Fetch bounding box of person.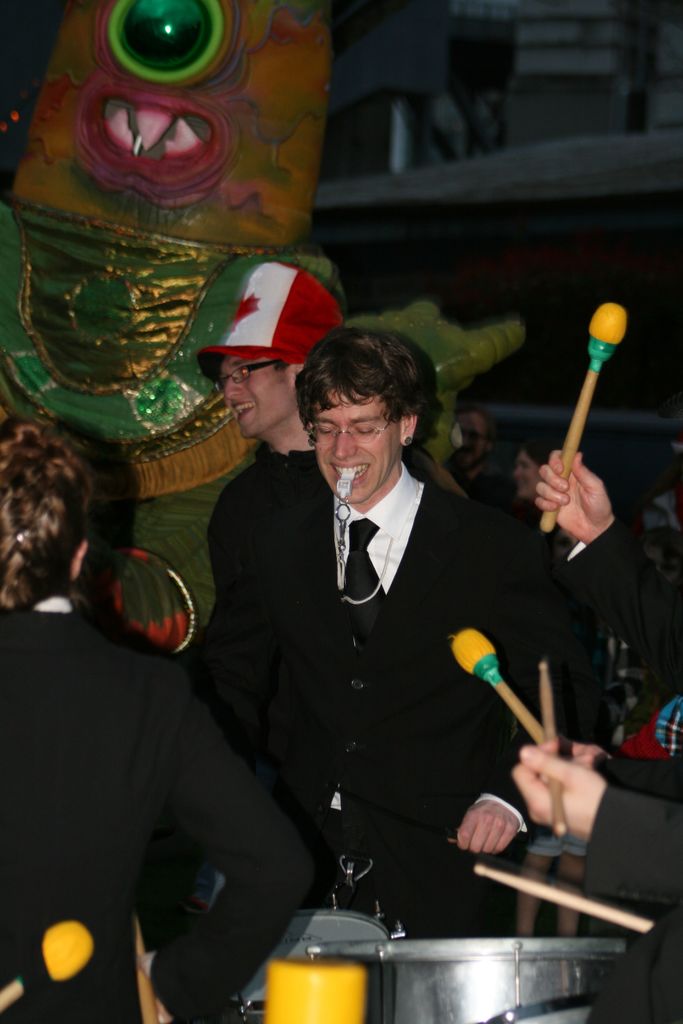
Bbox: l=506, t=755, r=682, b=1023.
